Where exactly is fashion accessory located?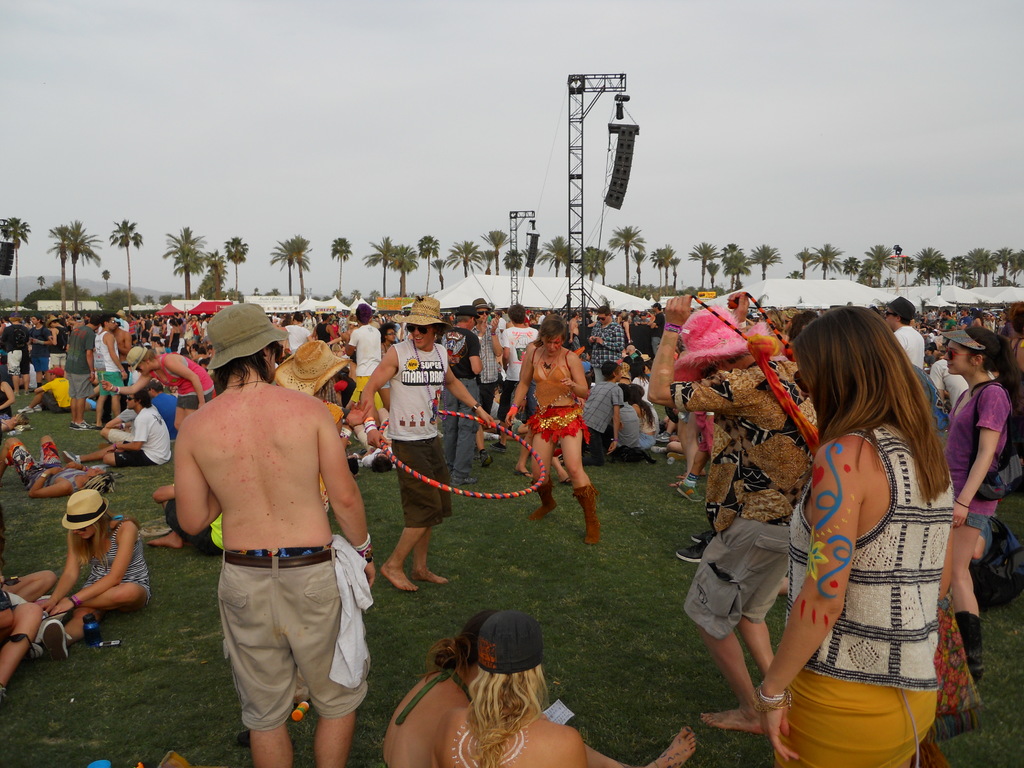
Its bounding box is <box>0,626,44,664</box>.
